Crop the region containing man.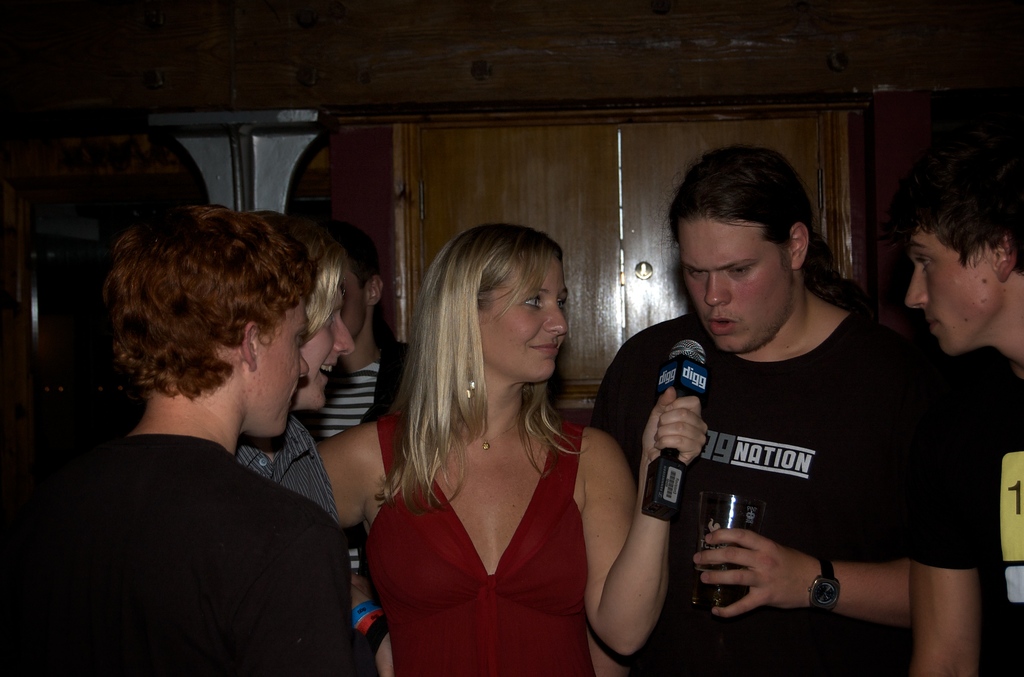
Crop region: [85,202,352,676].
